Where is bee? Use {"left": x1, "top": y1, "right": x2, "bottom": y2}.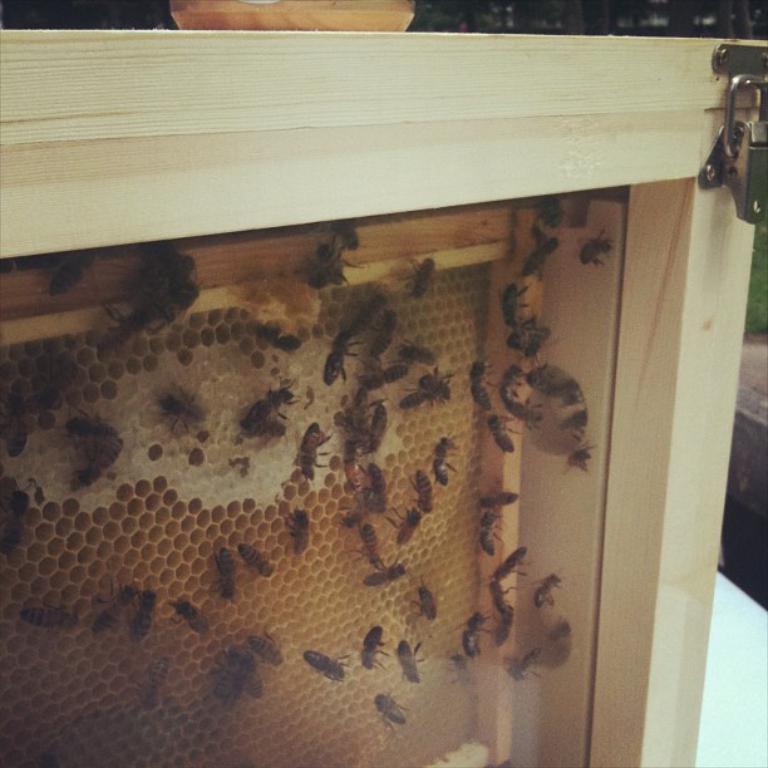
{"left": 56, "top": 250, "right": 98, "bottom": 299}.
